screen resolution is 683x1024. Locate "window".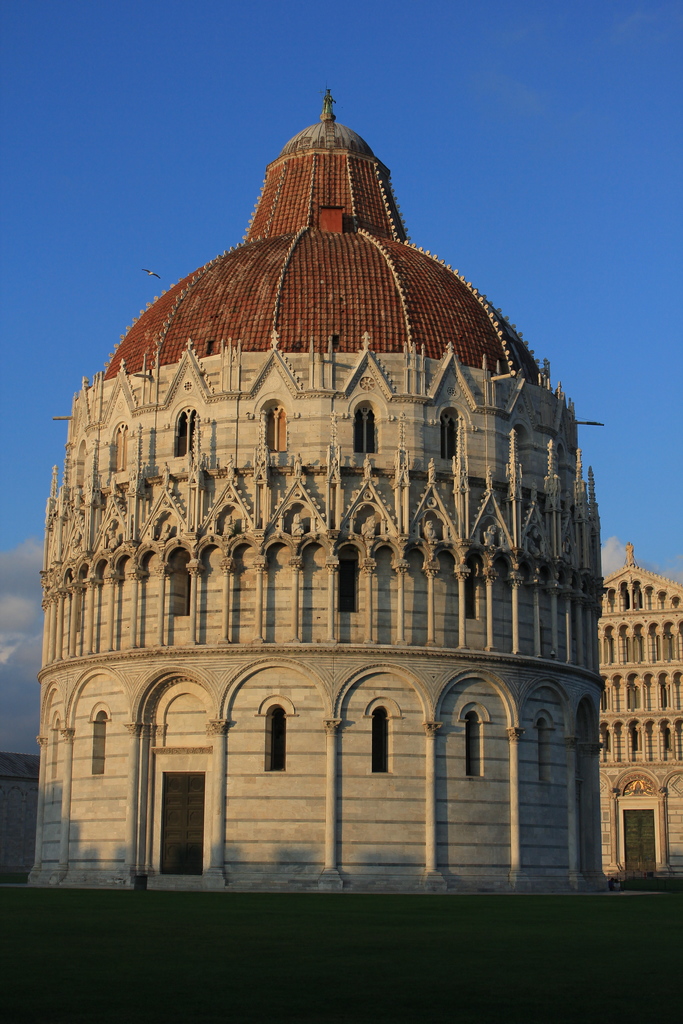
162, 541, 193, 616.
